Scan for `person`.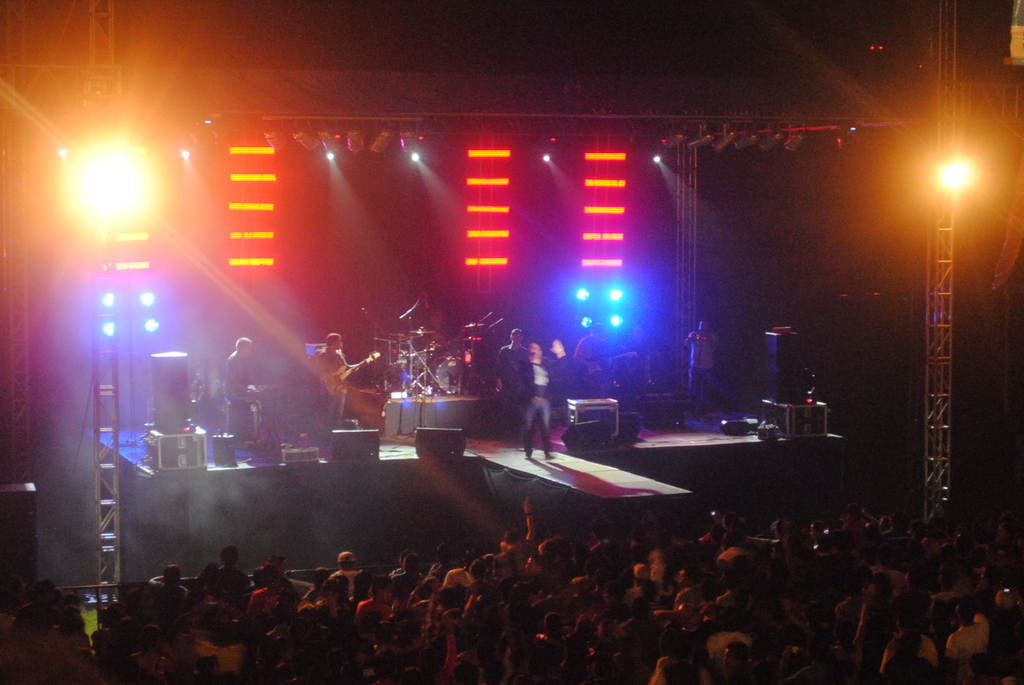
Scan result: 220,331,264,467.
